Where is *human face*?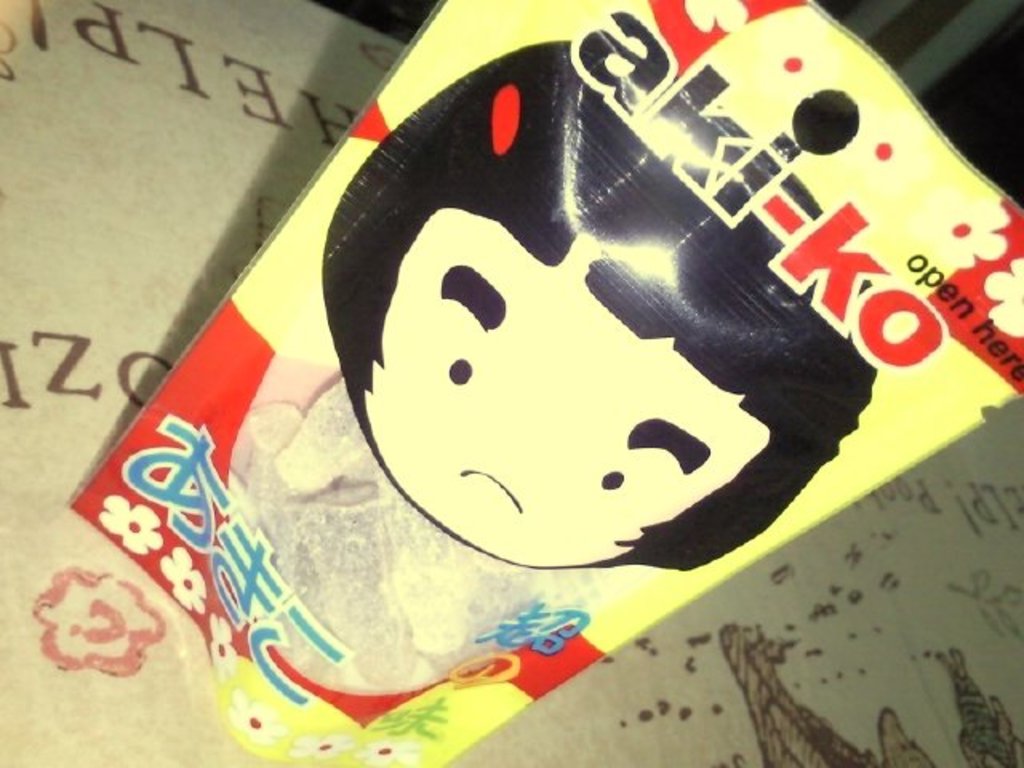
x1=368, y1=211, x2=768, y2=571.
